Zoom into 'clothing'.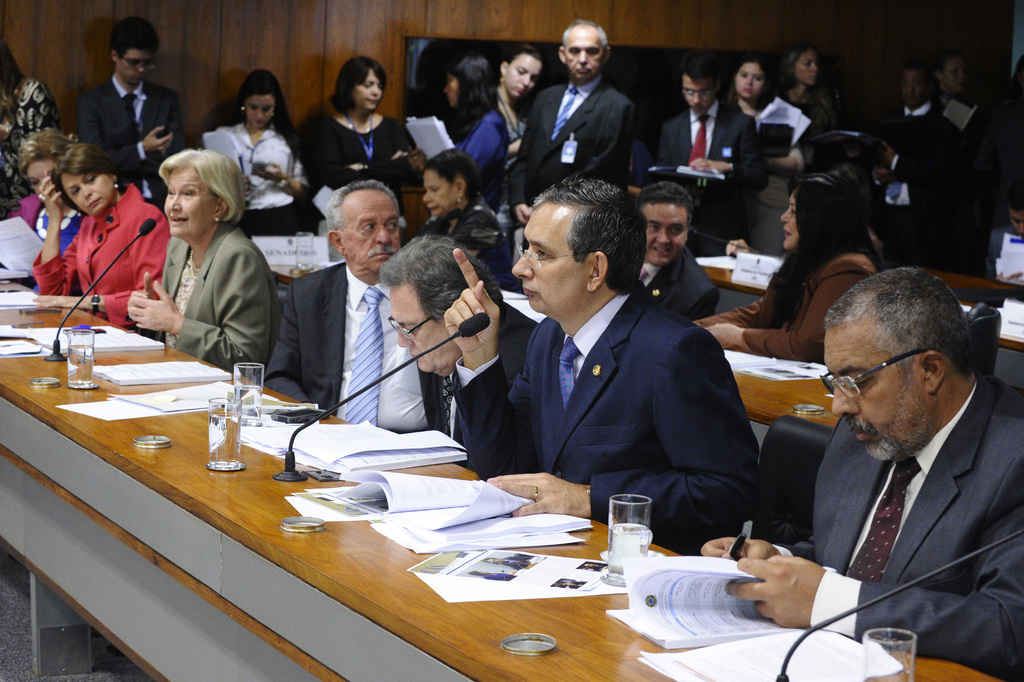
Zoom target: bbox(456, 106, 495, 194).
